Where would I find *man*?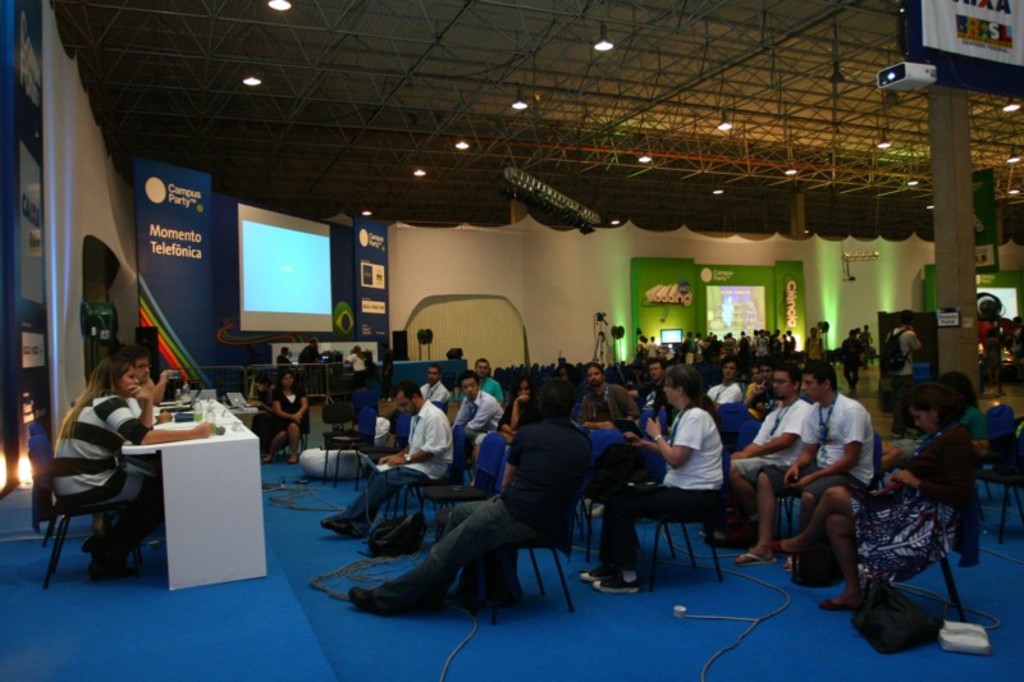
At <bbox>351, 385, 588, 623</bbox>.
